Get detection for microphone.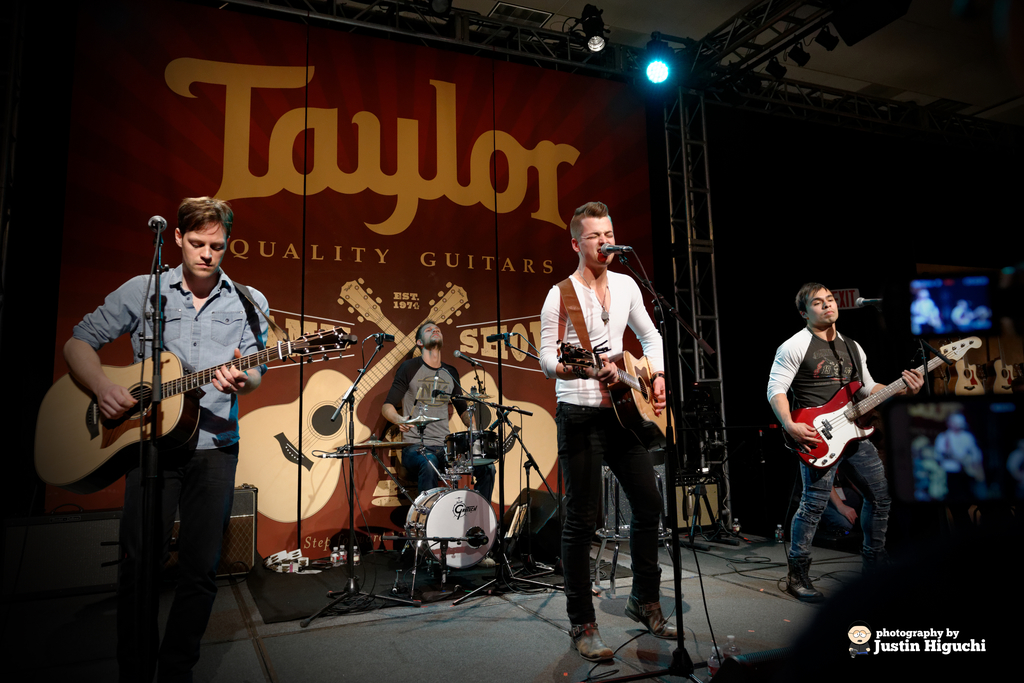
Detection: [left=601, top=241, right=631, bottom=257].
